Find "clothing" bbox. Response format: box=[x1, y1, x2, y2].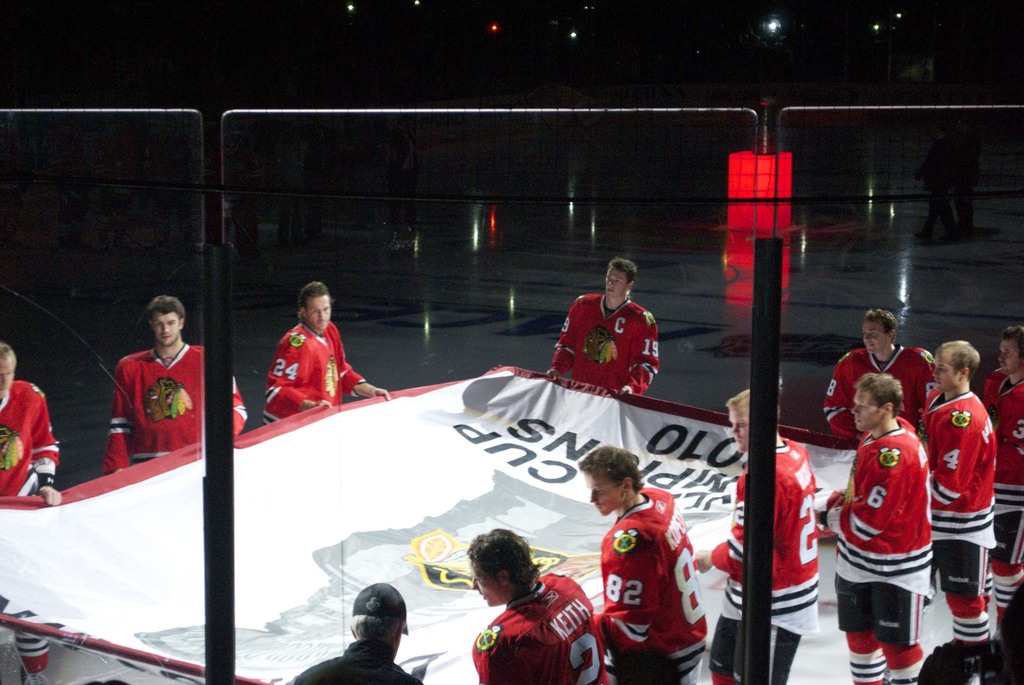
box=[602, 493, 711, 684].
